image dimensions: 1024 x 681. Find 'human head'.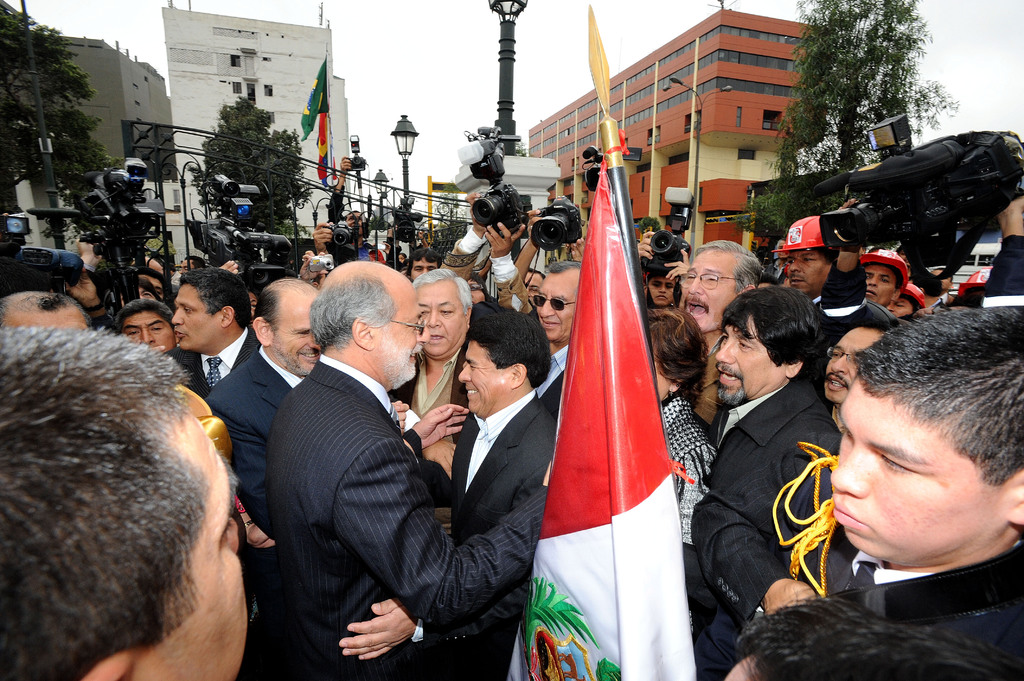
649/267/676/305.
